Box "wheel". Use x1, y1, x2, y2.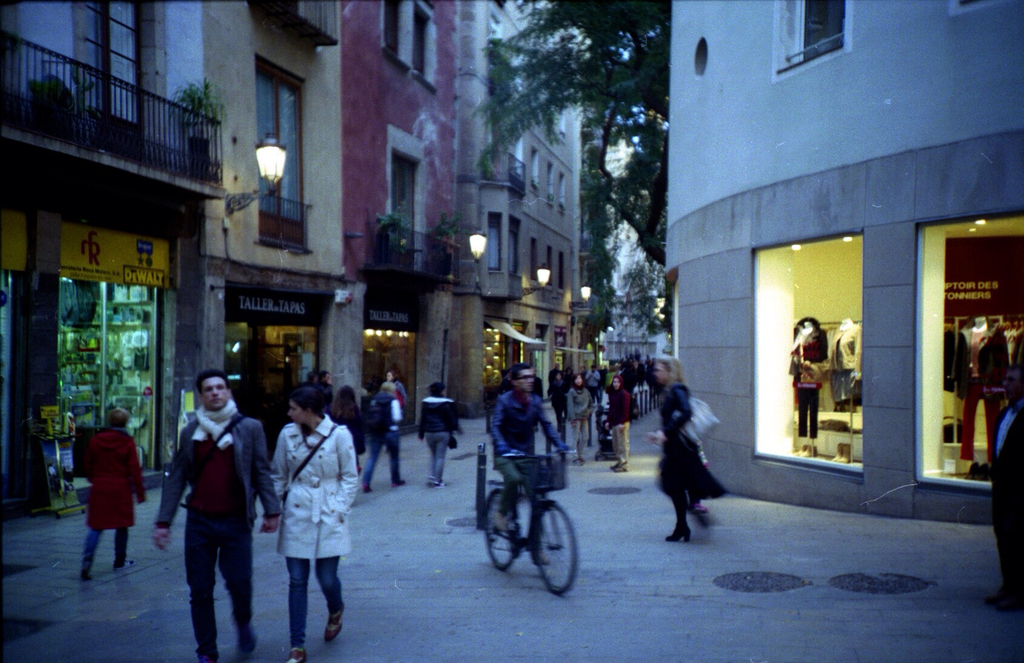
479, 487, 524, 571.
